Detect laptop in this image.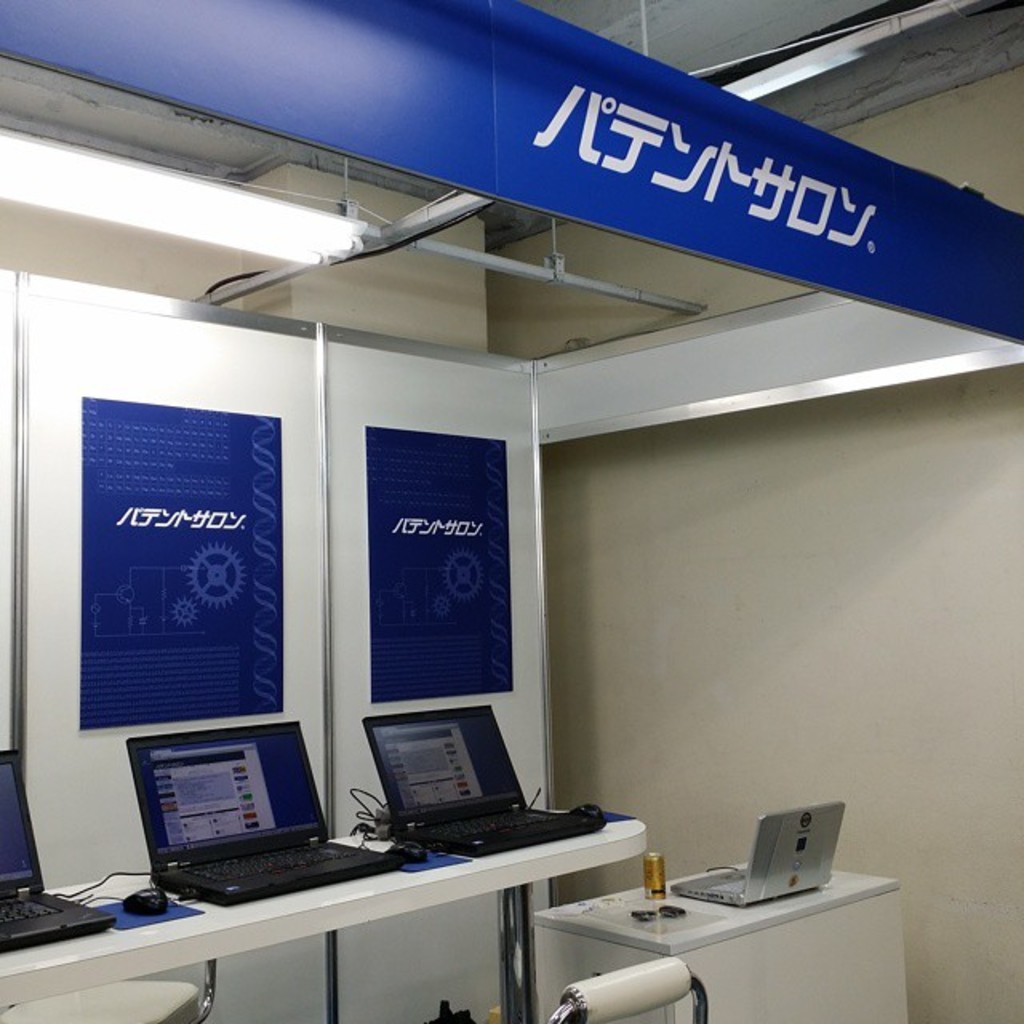
Detection: BBox(0, 754, 114, 957).
